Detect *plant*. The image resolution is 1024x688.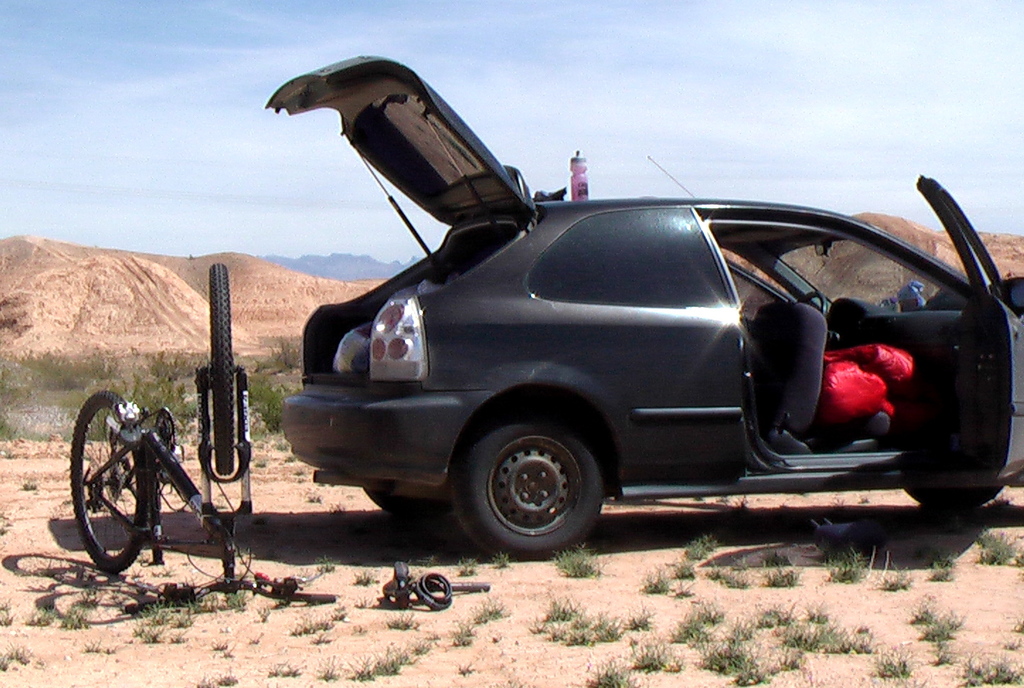
876 655 910 680.
